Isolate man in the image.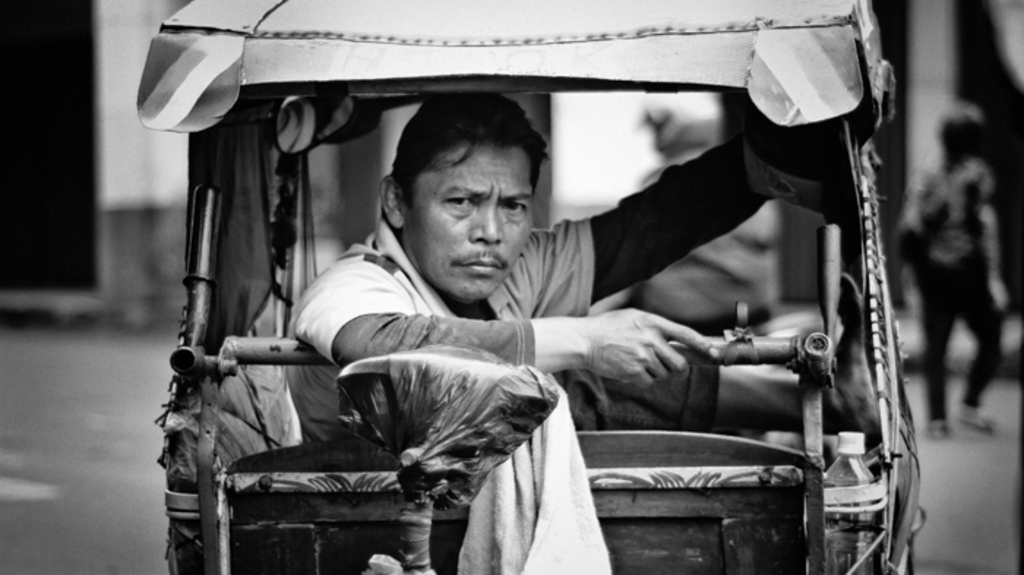
Isolated region: l=228, t=64, r=879, b=540.
